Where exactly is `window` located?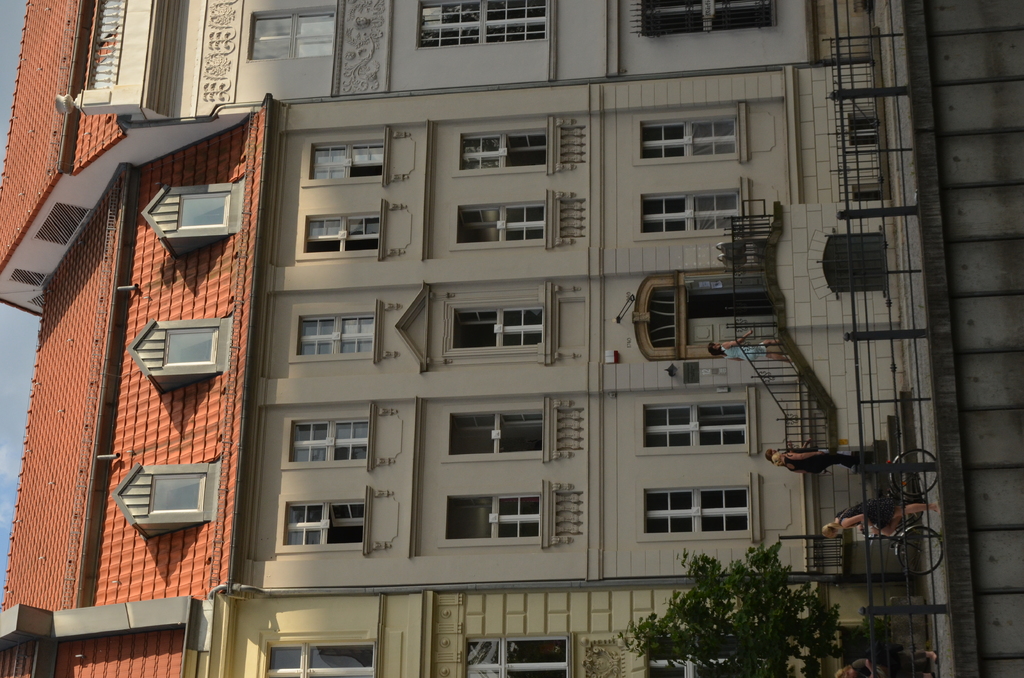
Its bounding box is 643 188 744 238.
